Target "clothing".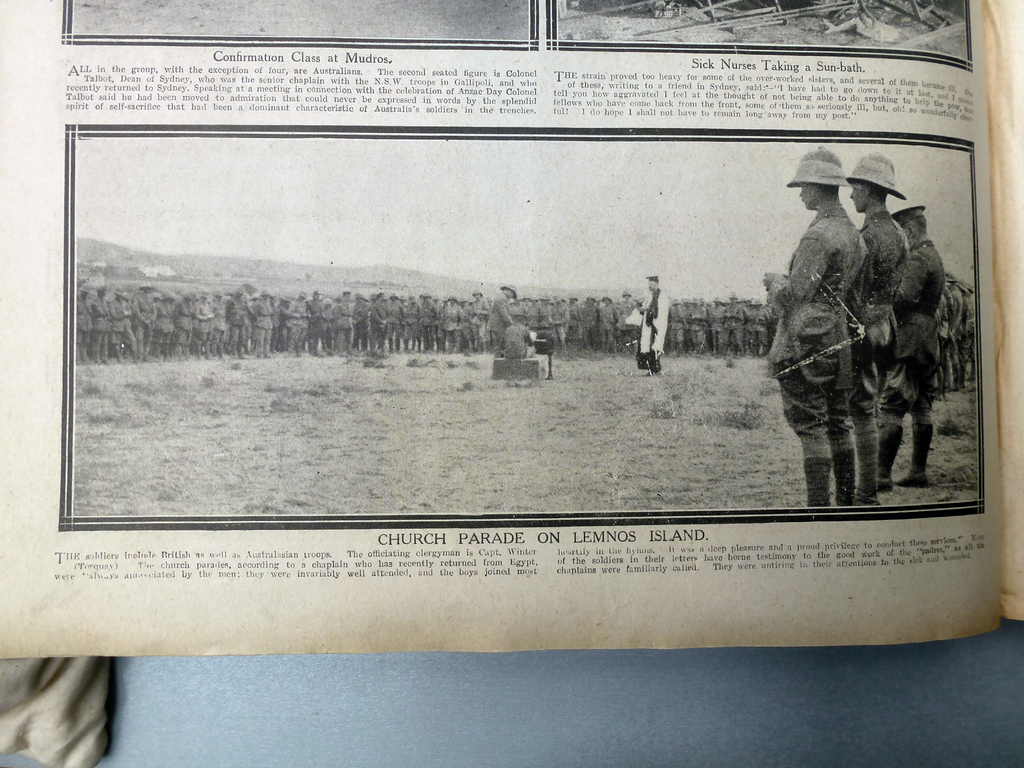
Target region: box(387, 302, 403, 351).
